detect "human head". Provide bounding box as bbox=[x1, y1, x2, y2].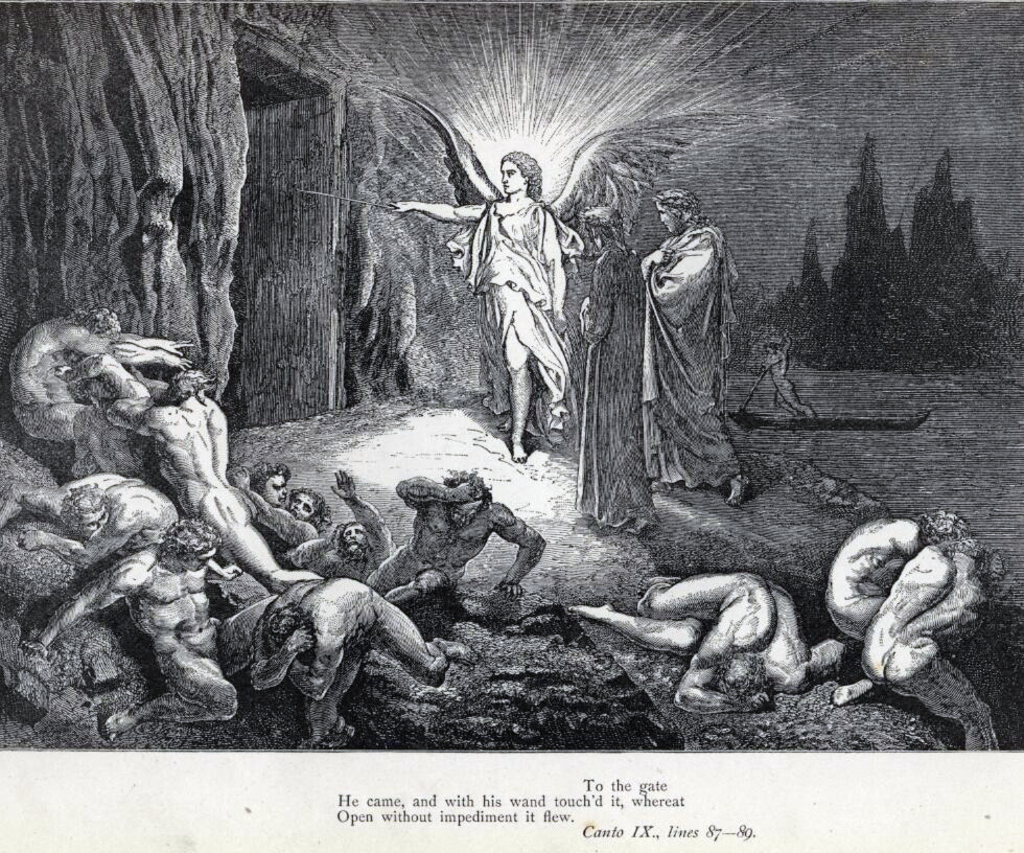
bbox=[78, 486, 102, 527].
